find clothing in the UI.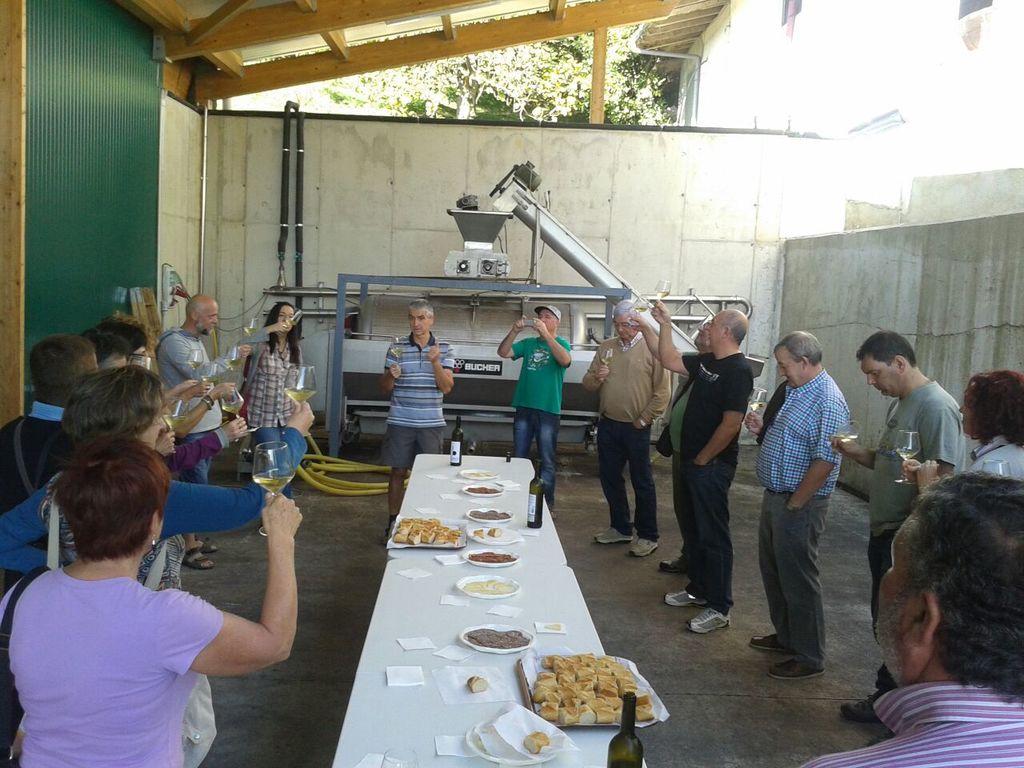
UI element at detection(506, 334, 568, 496).
